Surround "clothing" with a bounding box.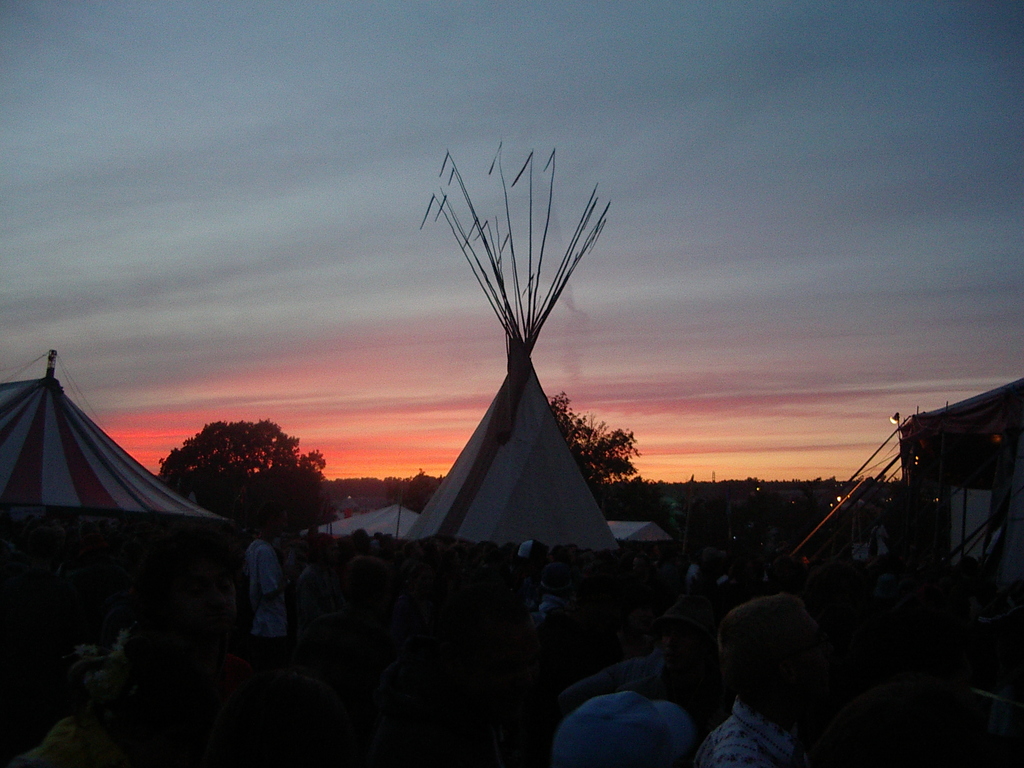
bbox(248, 538, 291, 637).
